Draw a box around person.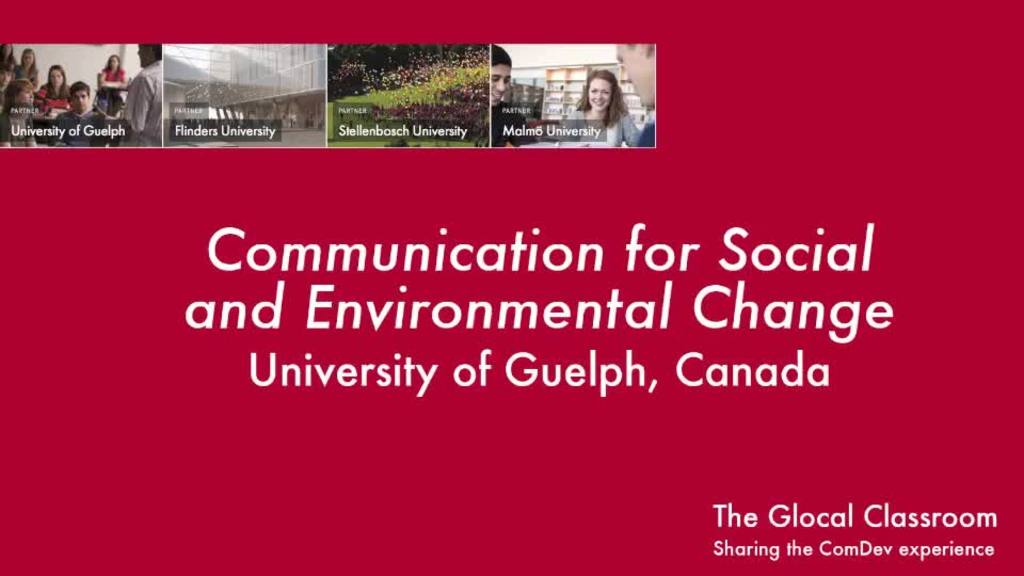
<bbox>556, 67, 638, 148</bbox>.
